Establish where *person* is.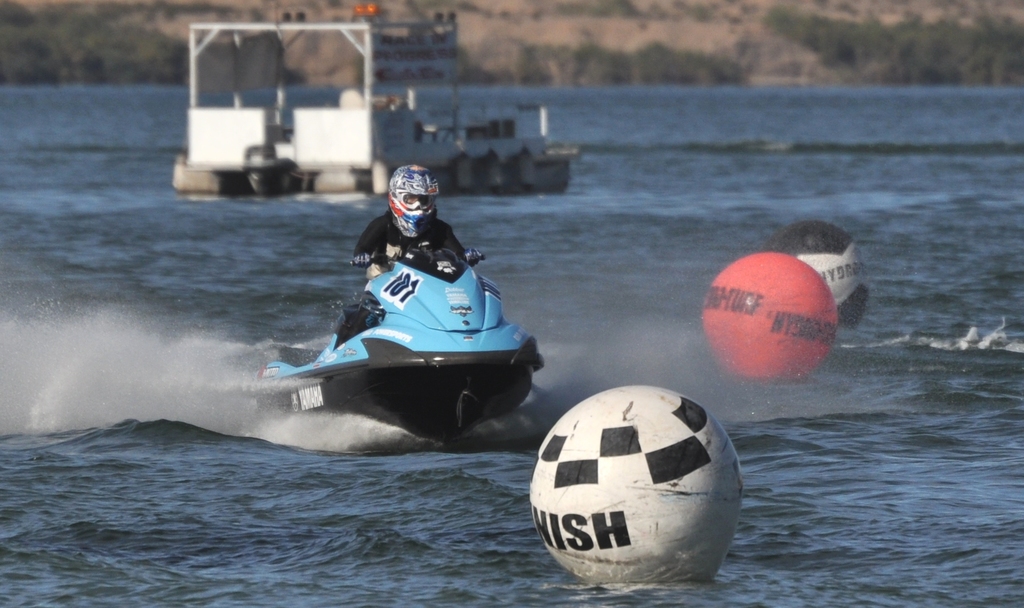
Established at pyautogui.locateOnScreen(333, 164, 486, 347).
